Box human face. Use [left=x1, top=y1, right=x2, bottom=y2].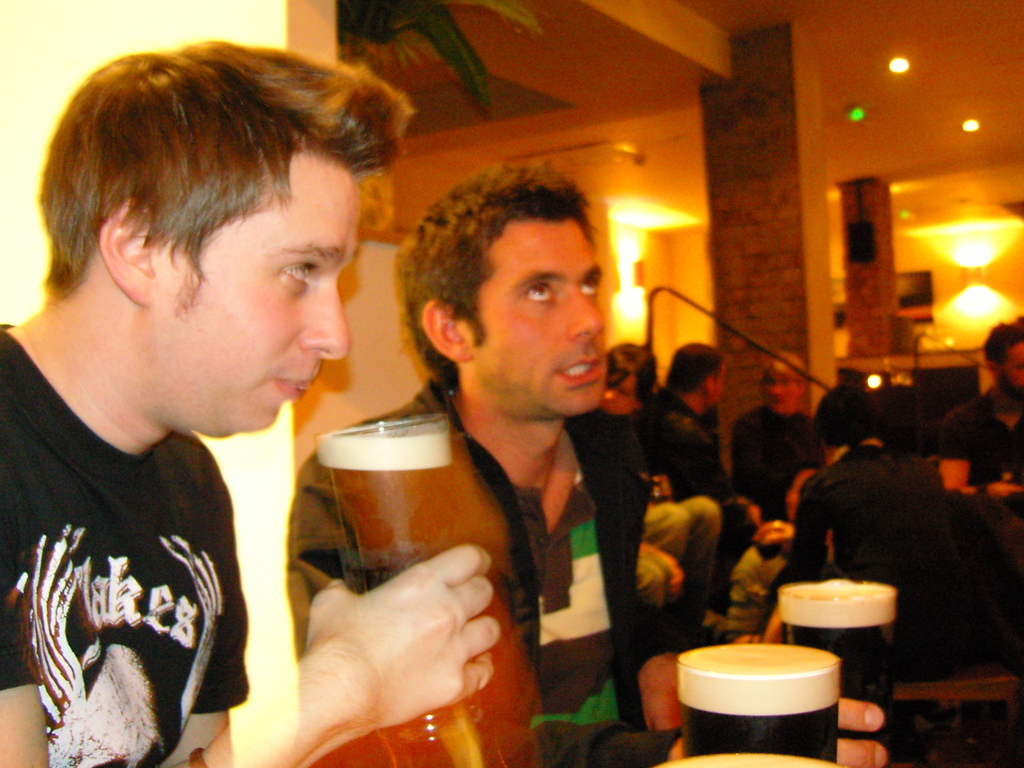
[left=606, top=376, right=635, bottom=412].
